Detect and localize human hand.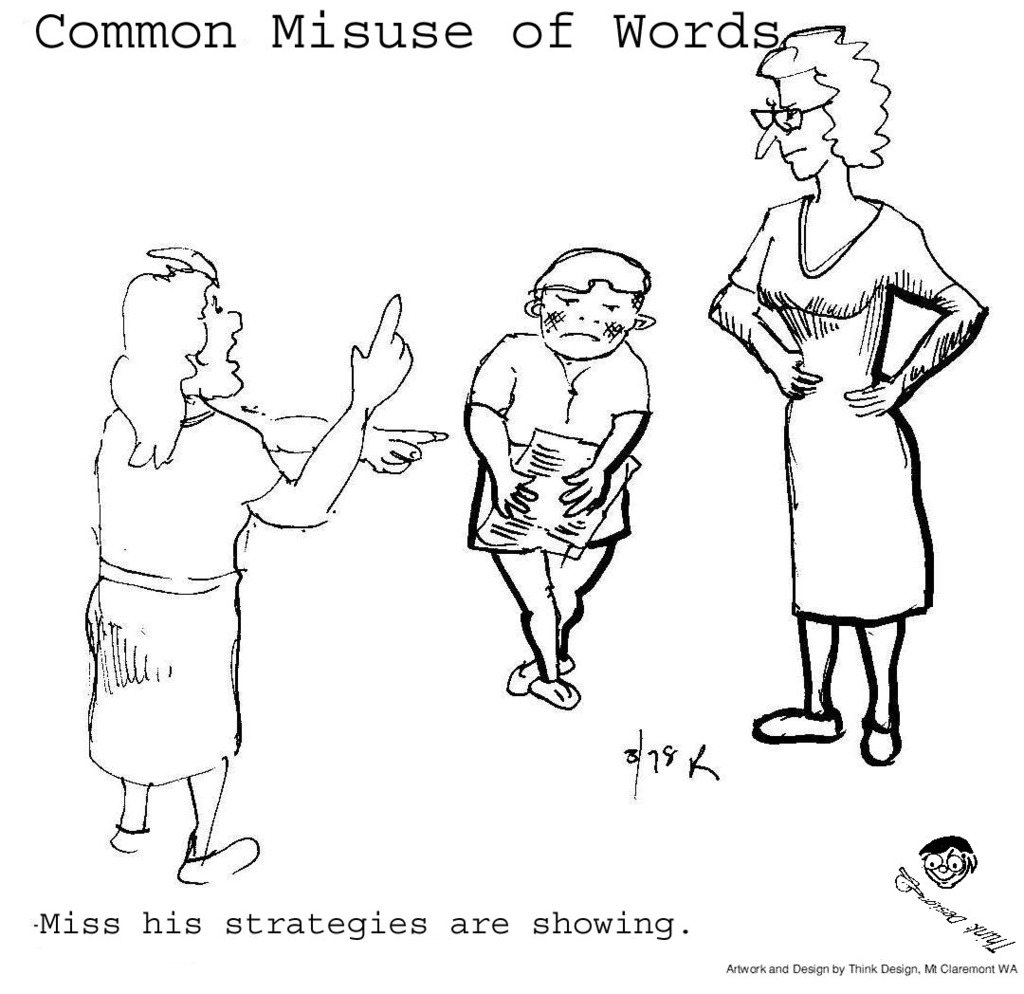
Localized at 326:296:423:436.
